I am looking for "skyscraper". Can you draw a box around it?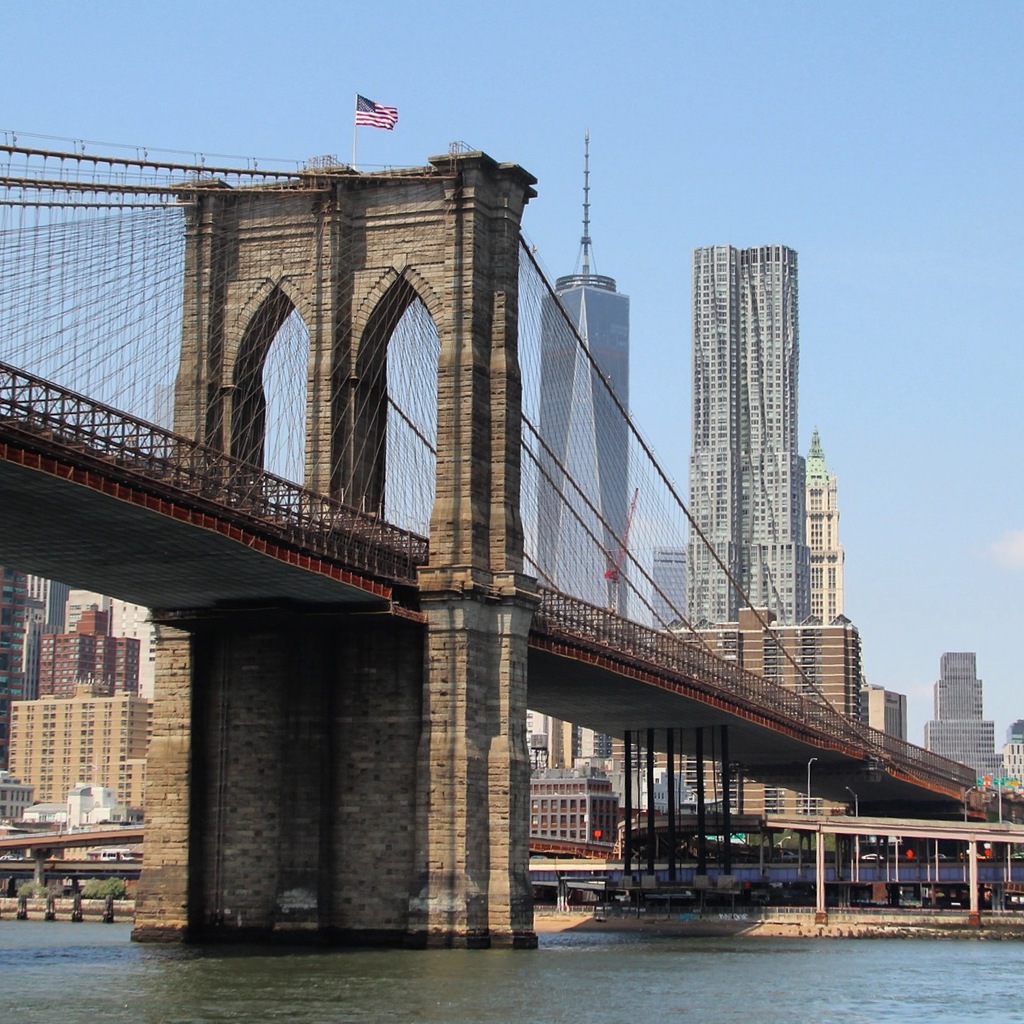
Sure, the bounding box is 864, 683, 905, 757.
